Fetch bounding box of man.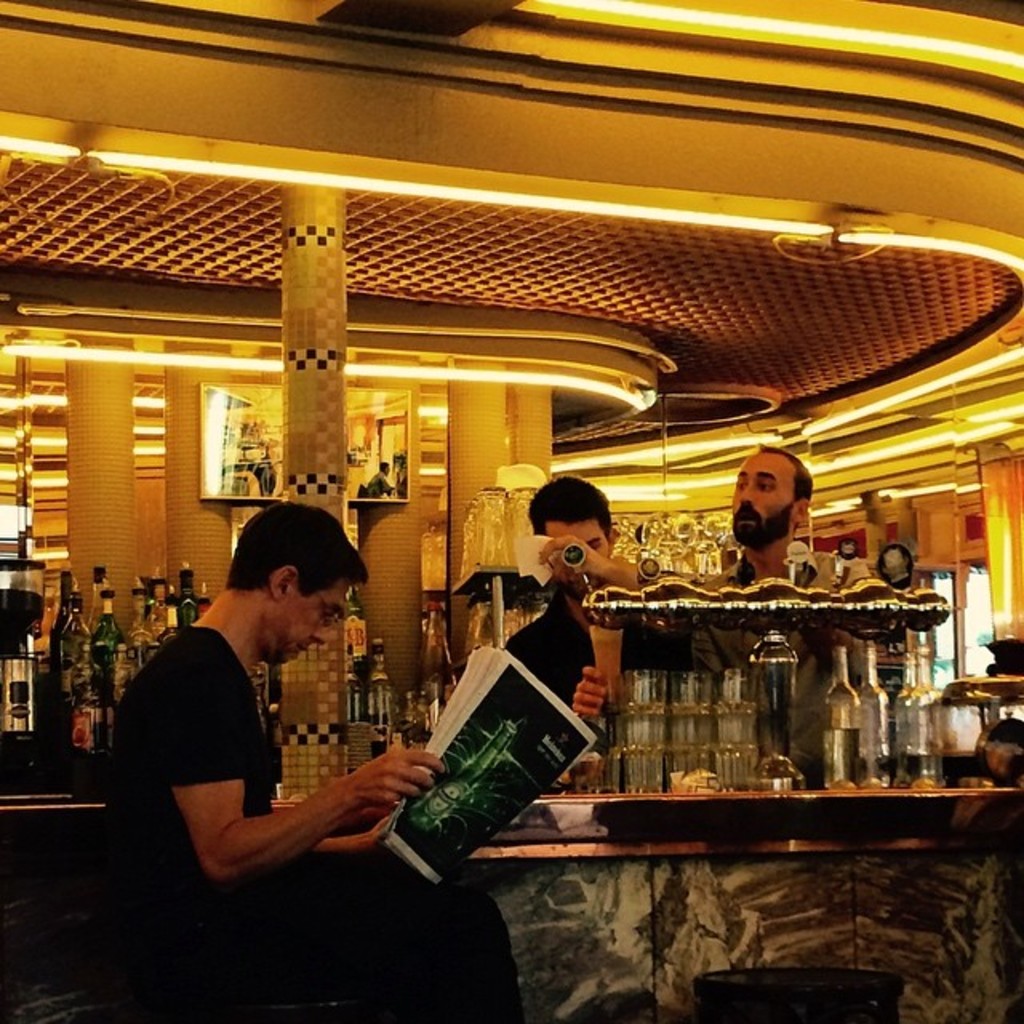
Bbox: 107, 501, 518, 1022.
